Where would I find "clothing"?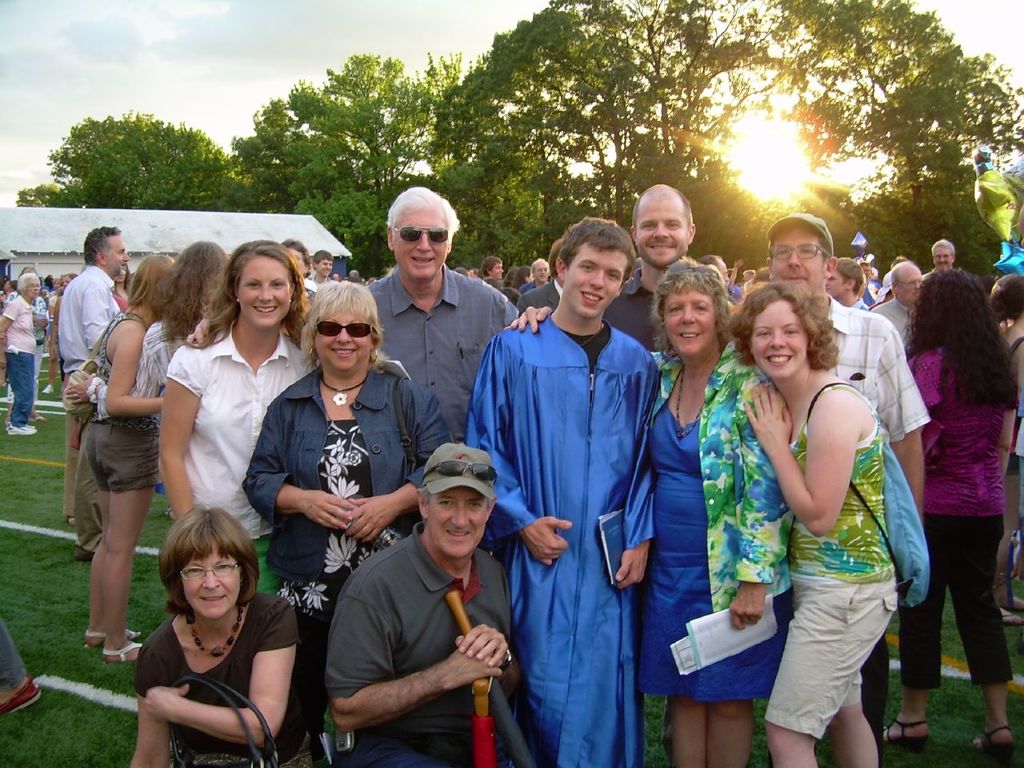
At 166 312 330 542.
